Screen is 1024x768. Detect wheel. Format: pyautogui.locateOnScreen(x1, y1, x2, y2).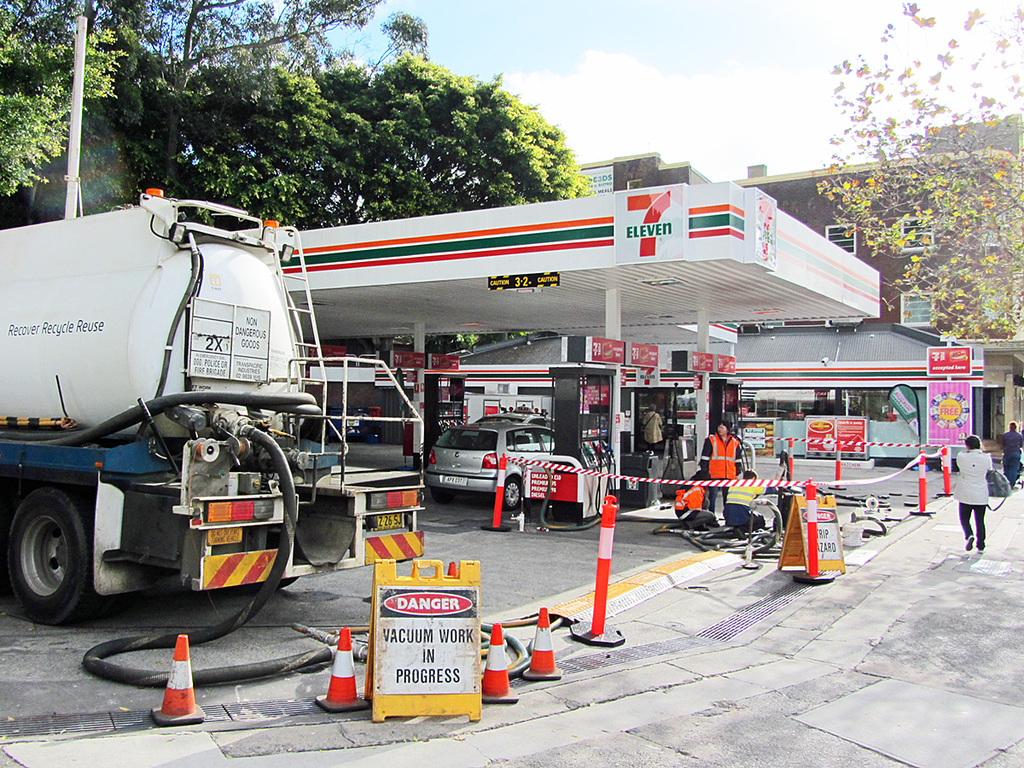
pyautogui.locateOnScreen(6, 490, 99, 620).
